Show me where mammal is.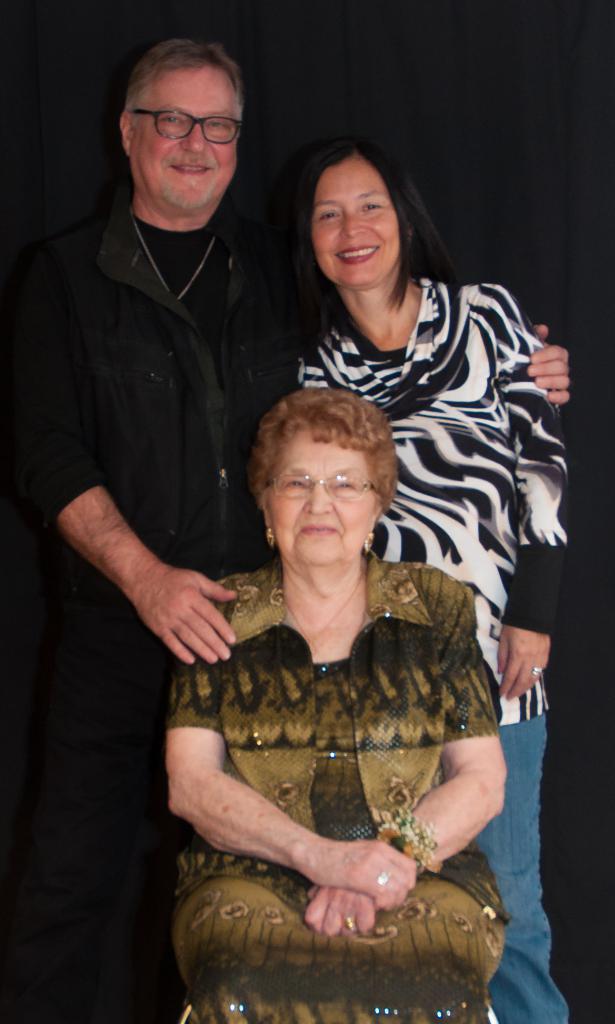
mammal is at crop(0, 36, 573, 1023).
